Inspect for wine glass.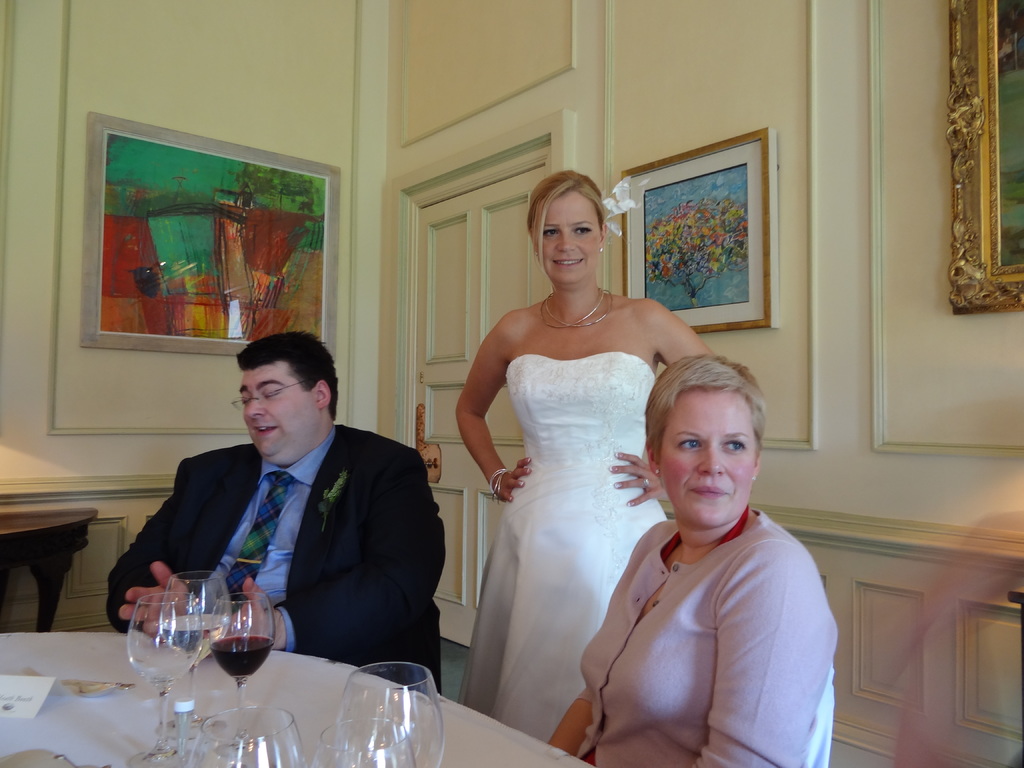
Inspection: l=208, t=593, r=276, b=705.
